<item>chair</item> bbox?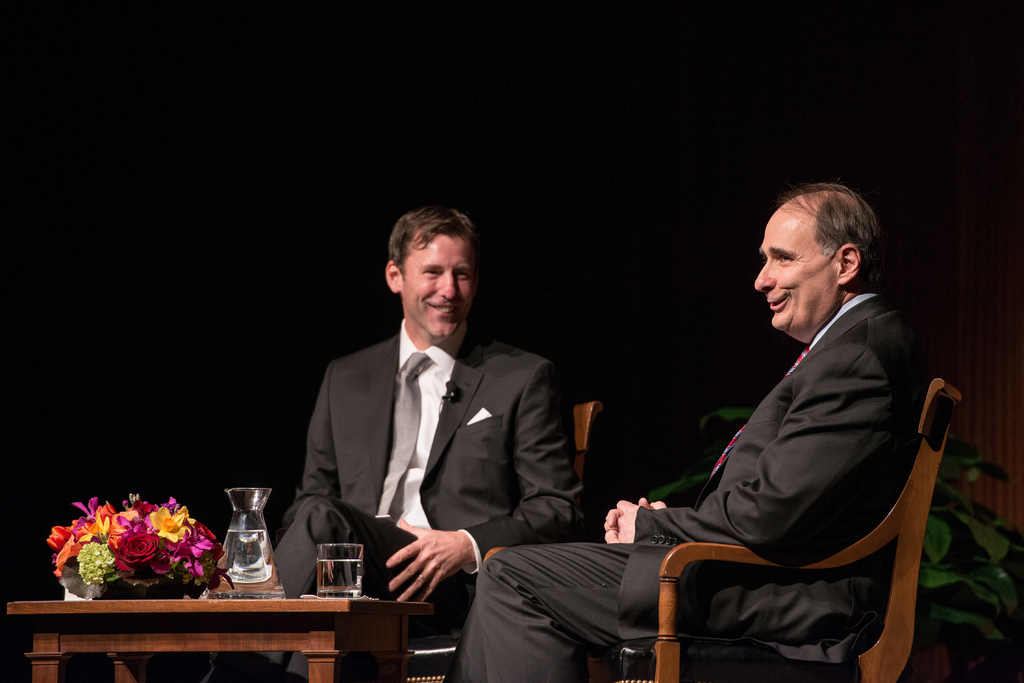
x1=257 y1=399 x2=606 y2=682
